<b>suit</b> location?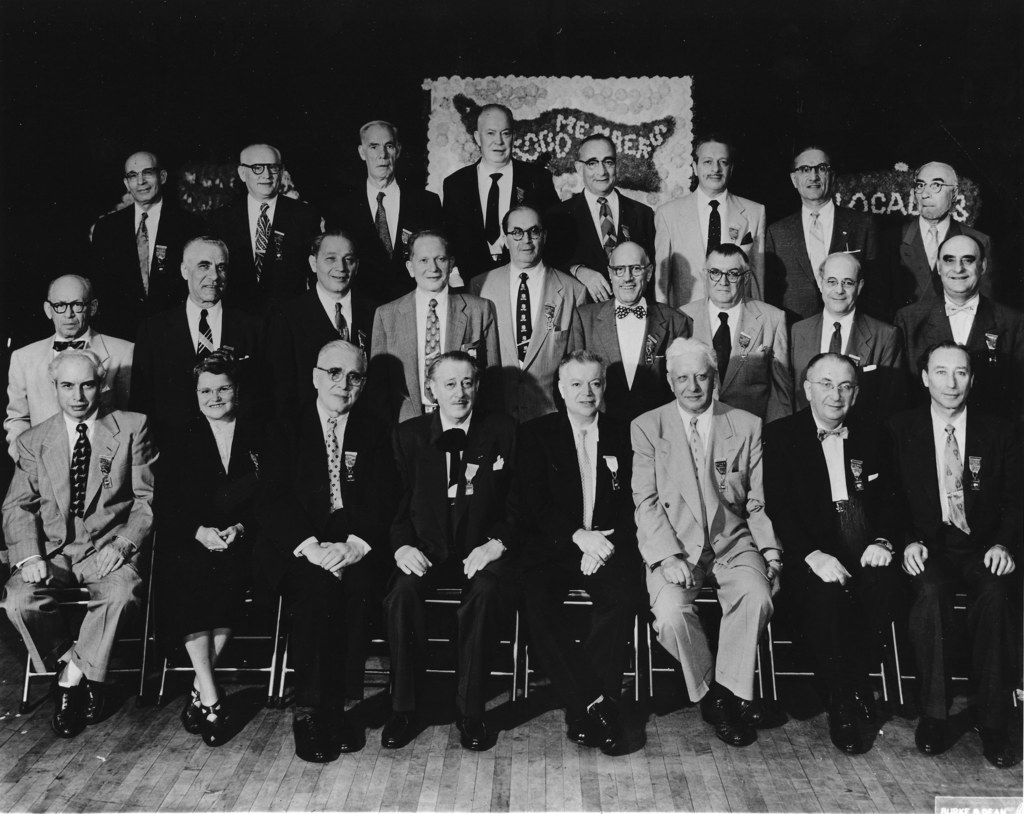
<bbox>625, 396, 784, 704</bbox>
